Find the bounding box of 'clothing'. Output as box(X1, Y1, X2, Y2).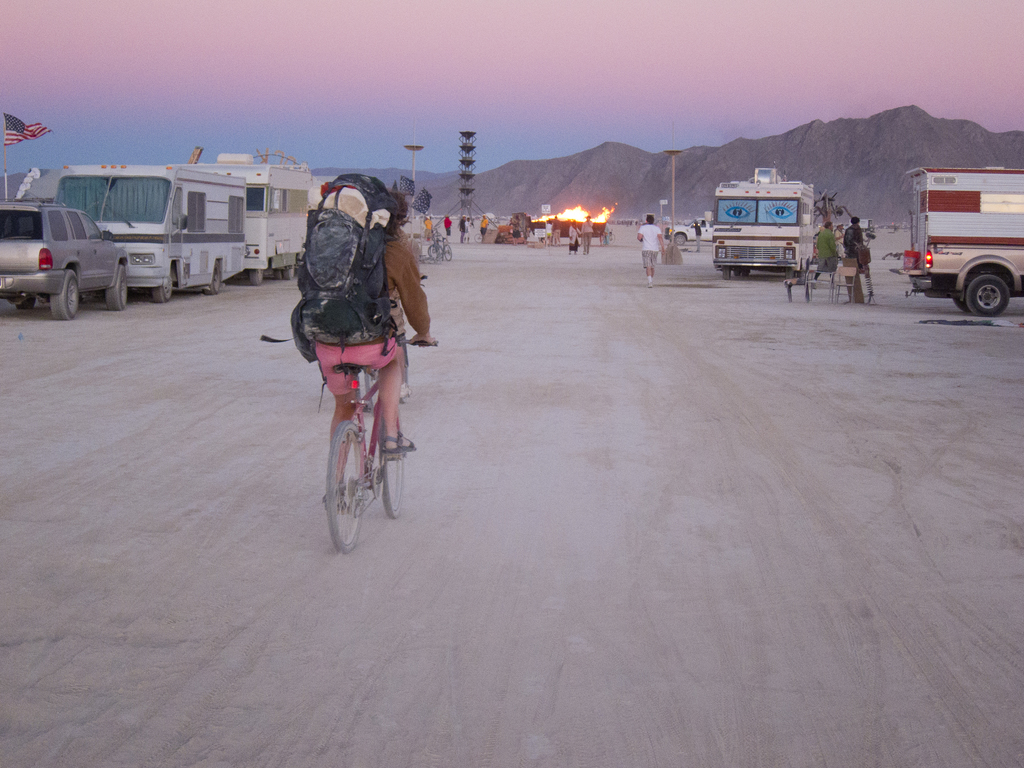
box(568, 227, 577, 252).
